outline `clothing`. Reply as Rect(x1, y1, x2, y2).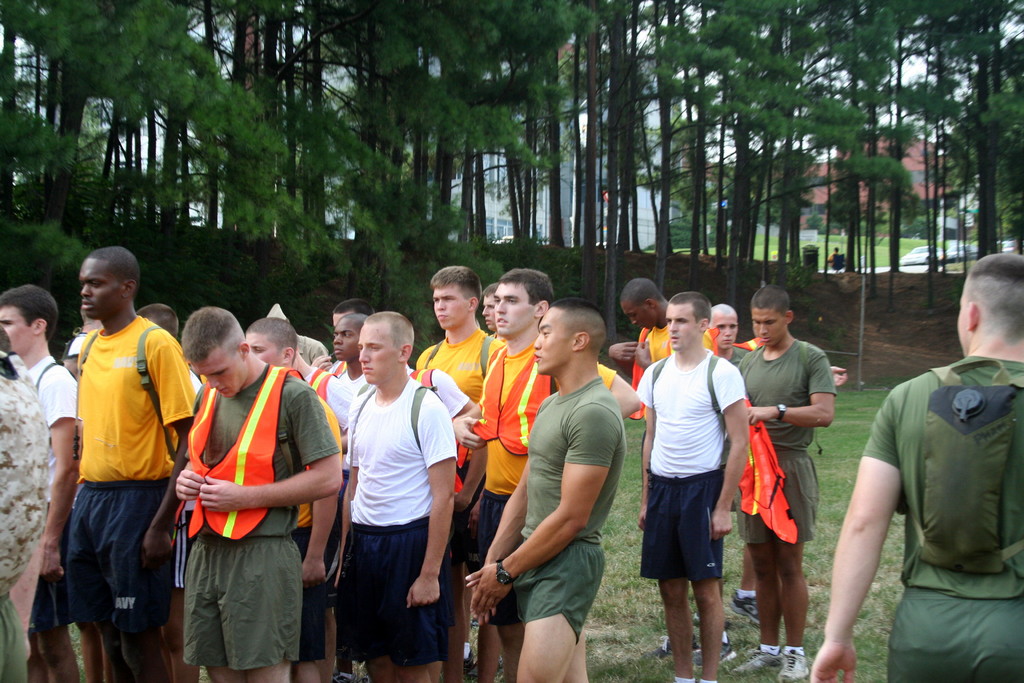
Rect(490, 378, 636, 645).
